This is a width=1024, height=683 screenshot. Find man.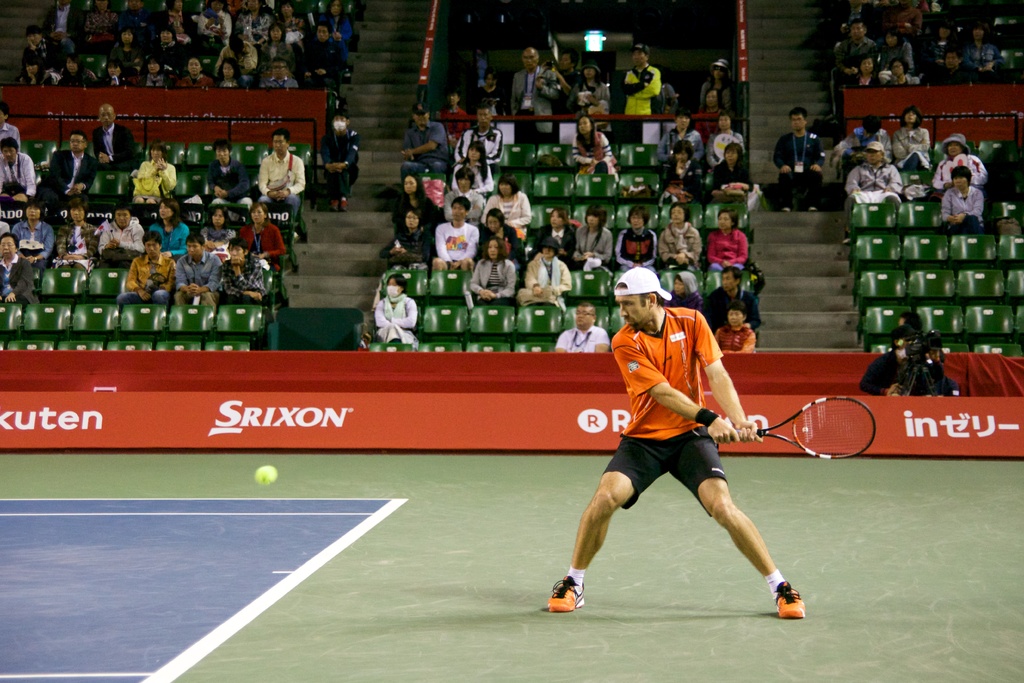
Bounding box: [x1=856, y1=331, x2=957, y2=402].
